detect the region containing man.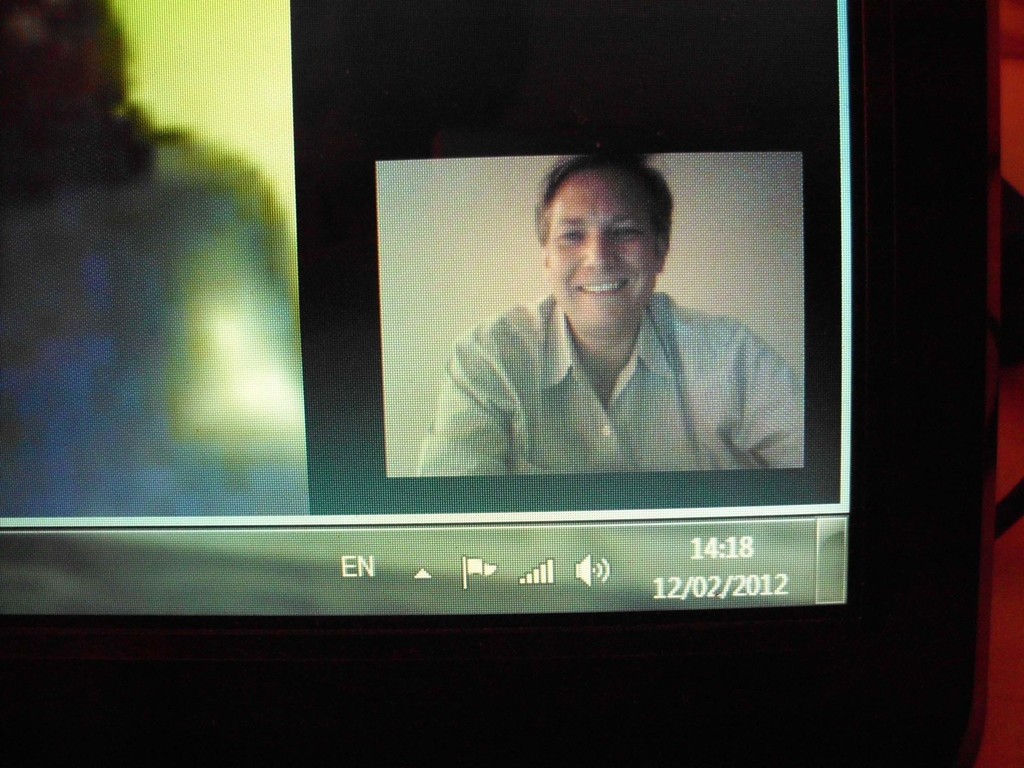
bbox=[420, 171, 766, 518].
